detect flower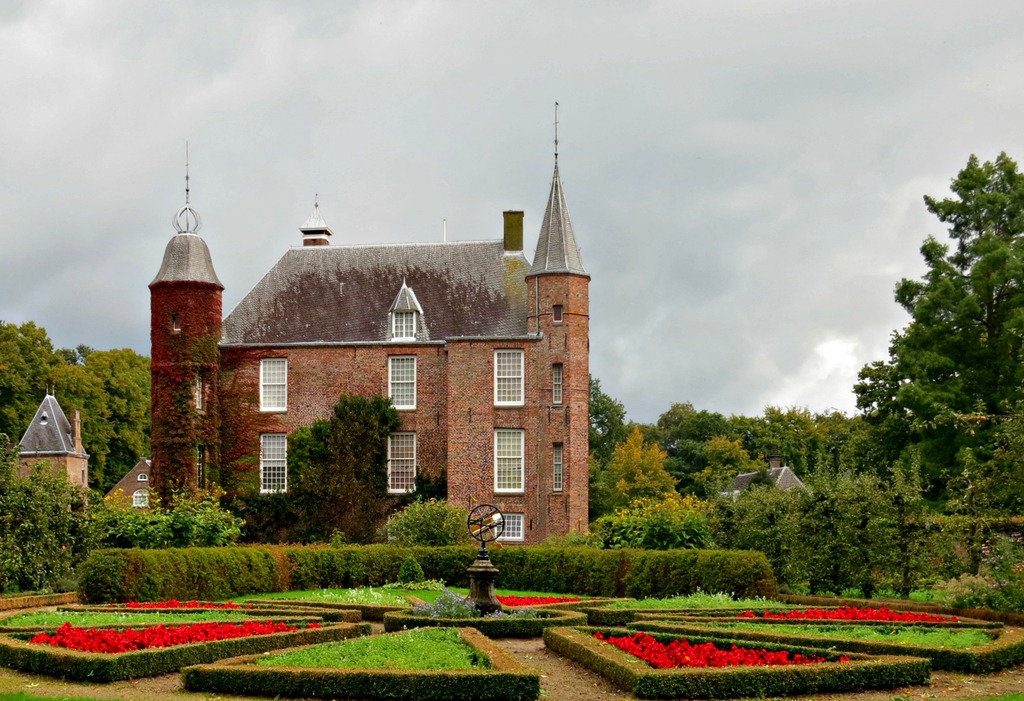
<bbox>664, 642, 687, 661</bbox>
